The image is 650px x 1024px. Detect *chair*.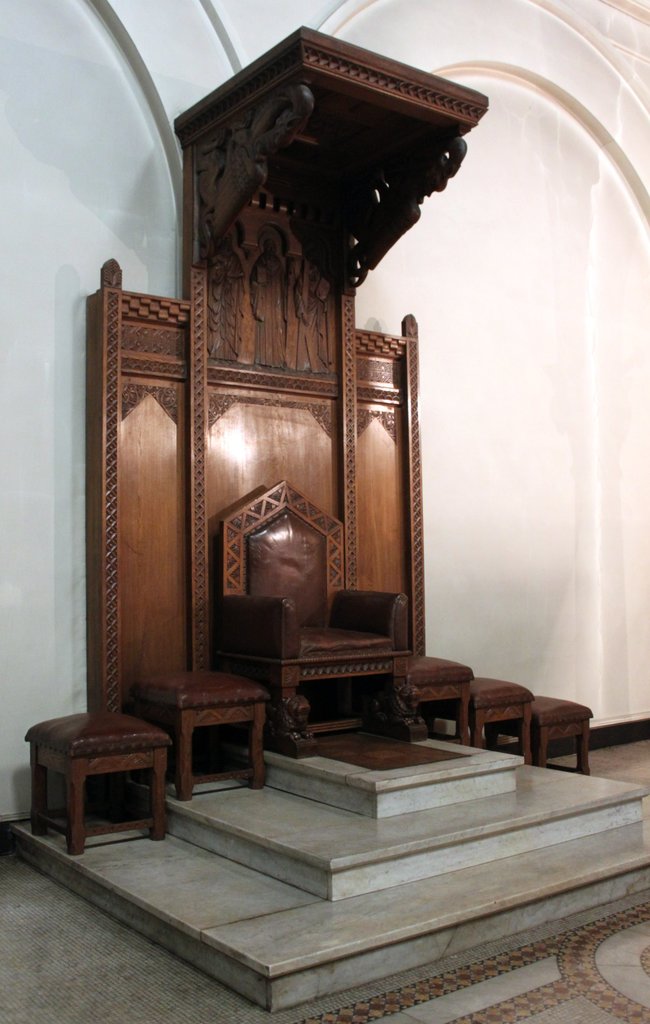
Detection: (left=220, top=474, right=416, bottom=764).
